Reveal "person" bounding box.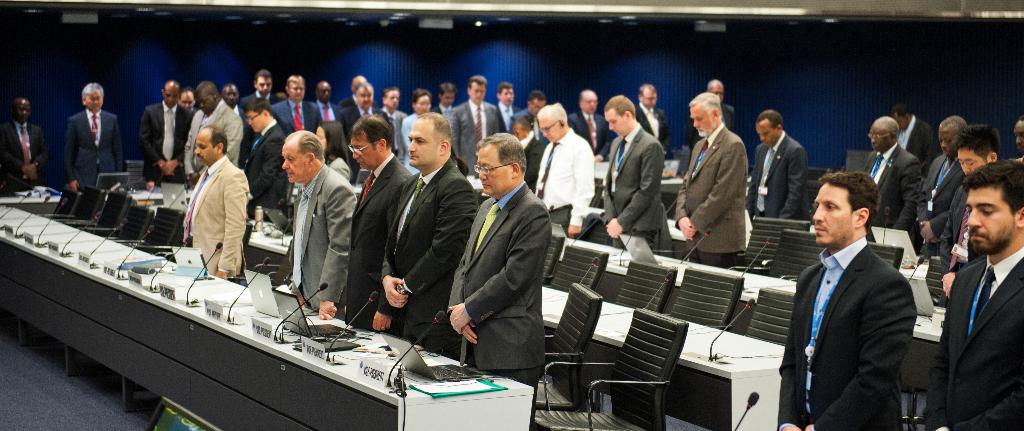
Revealed: BBox(242, 96, 286, 220).
